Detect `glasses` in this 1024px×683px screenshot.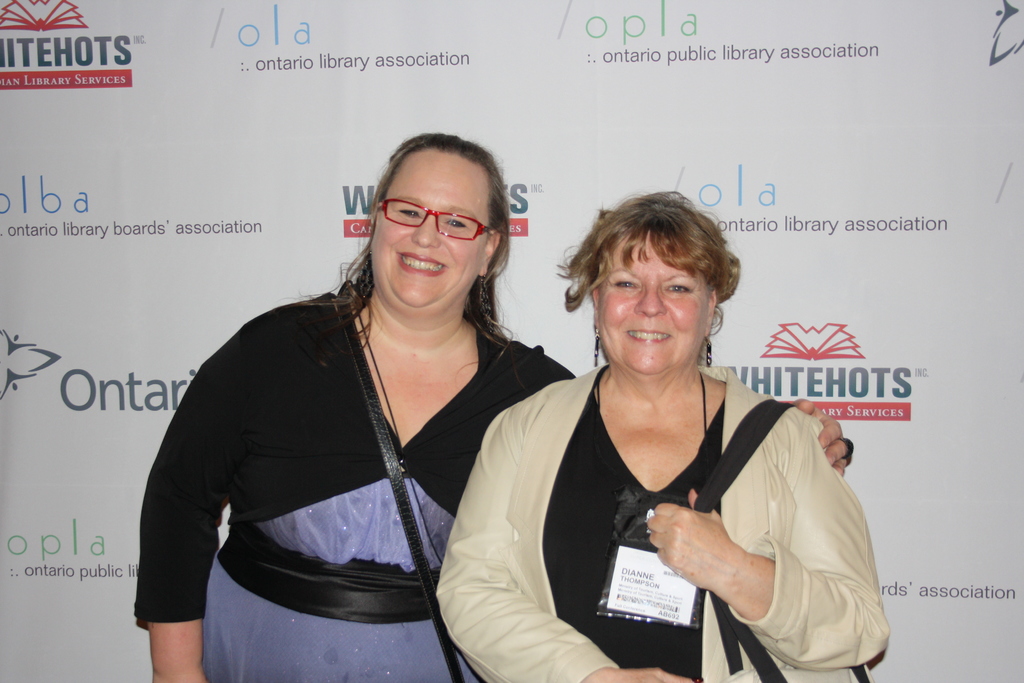
Detection: locate(371, 197, 498, 243).
